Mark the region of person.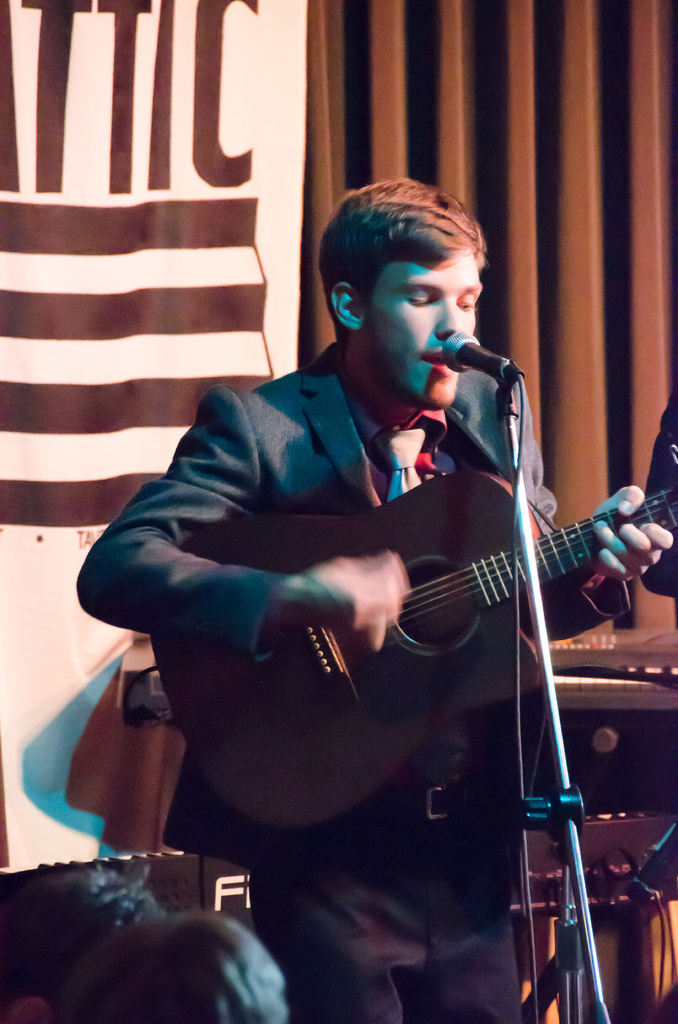
Region: pyautogui.locateOnScreen(94, 157, 631, 947).
